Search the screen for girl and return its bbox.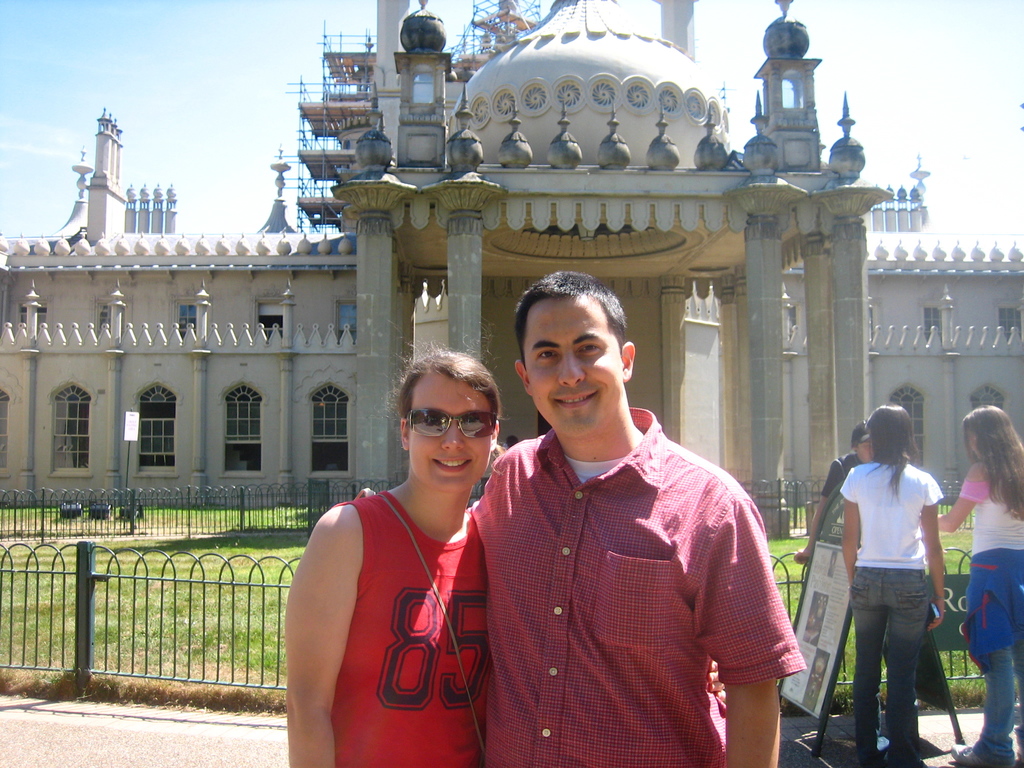
Found: <bbox>838, 402, 945, 767</bbox>.
